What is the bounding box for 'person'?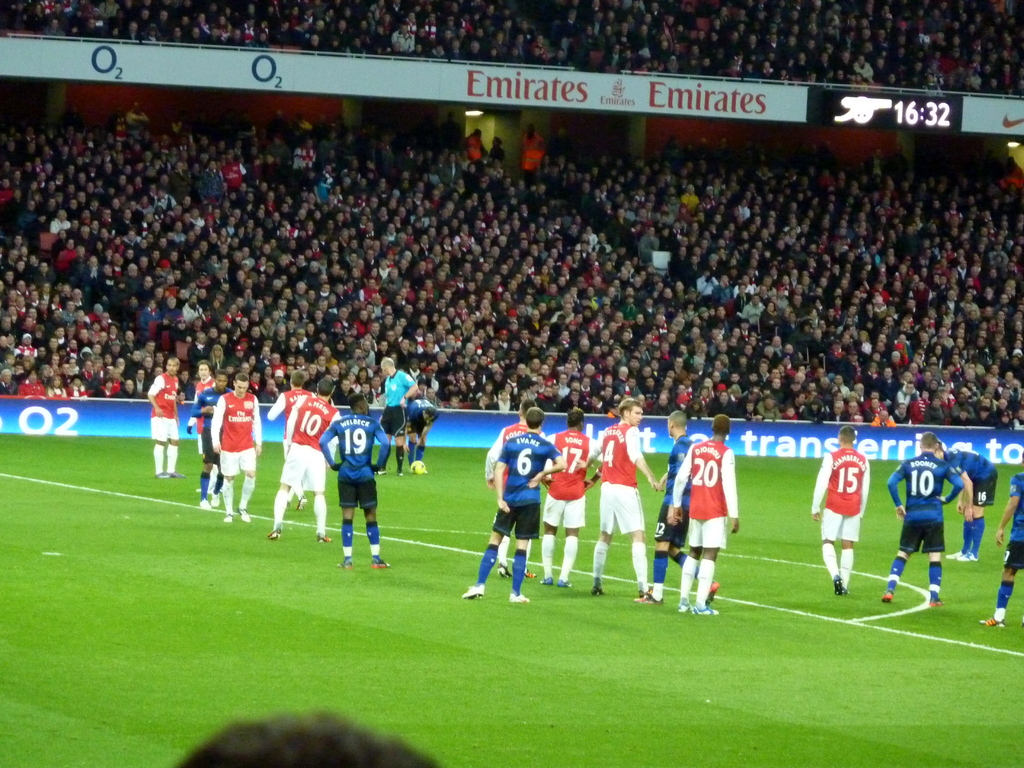
box=[270, 369, 349, 547].
